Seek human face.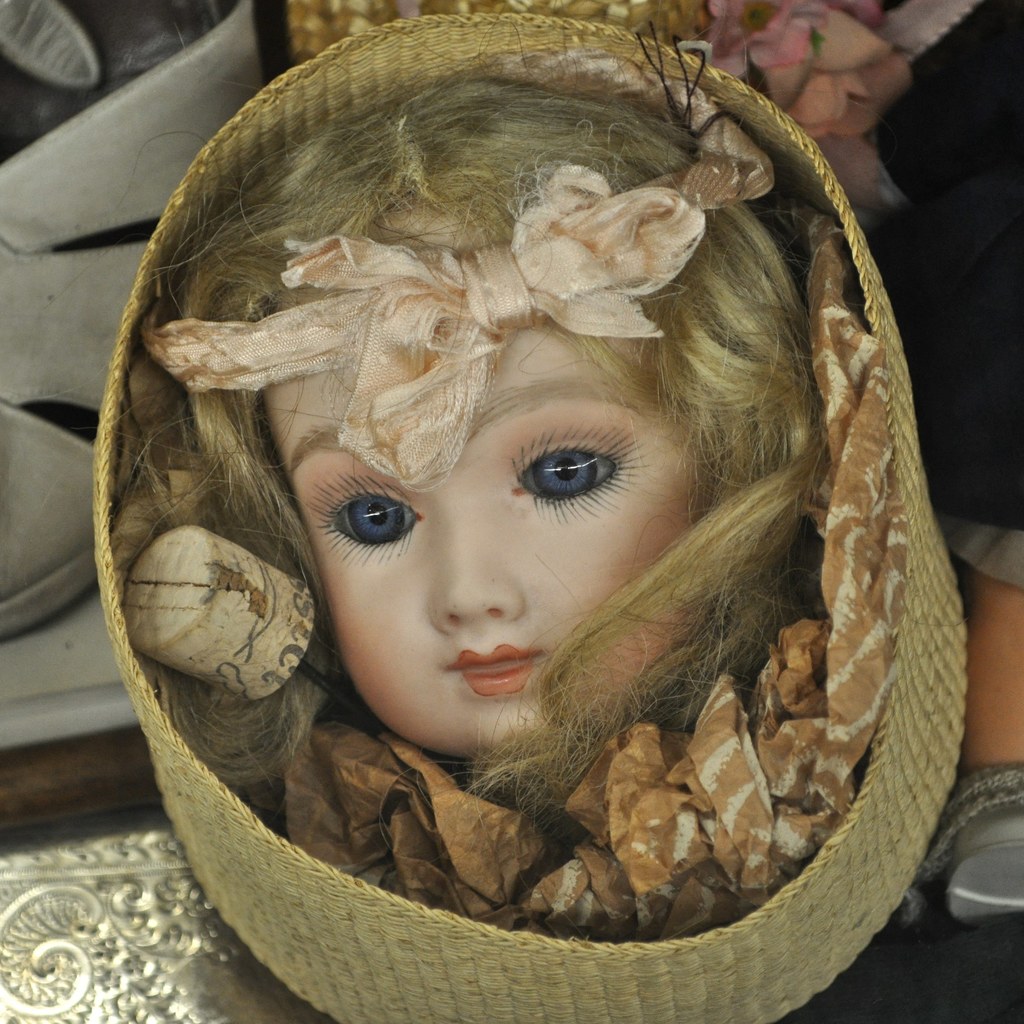
rect(256, 195, 720, 767).
